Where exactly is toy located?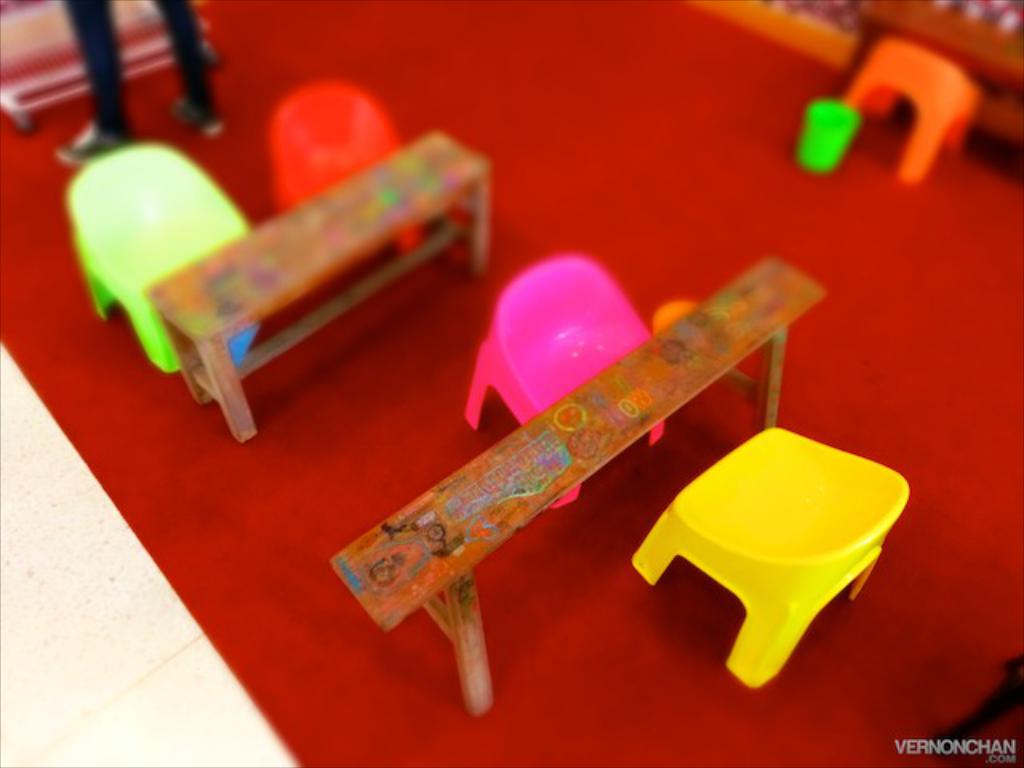
Its bounding box is (left=258, top=82, right=426, bottom=254).
